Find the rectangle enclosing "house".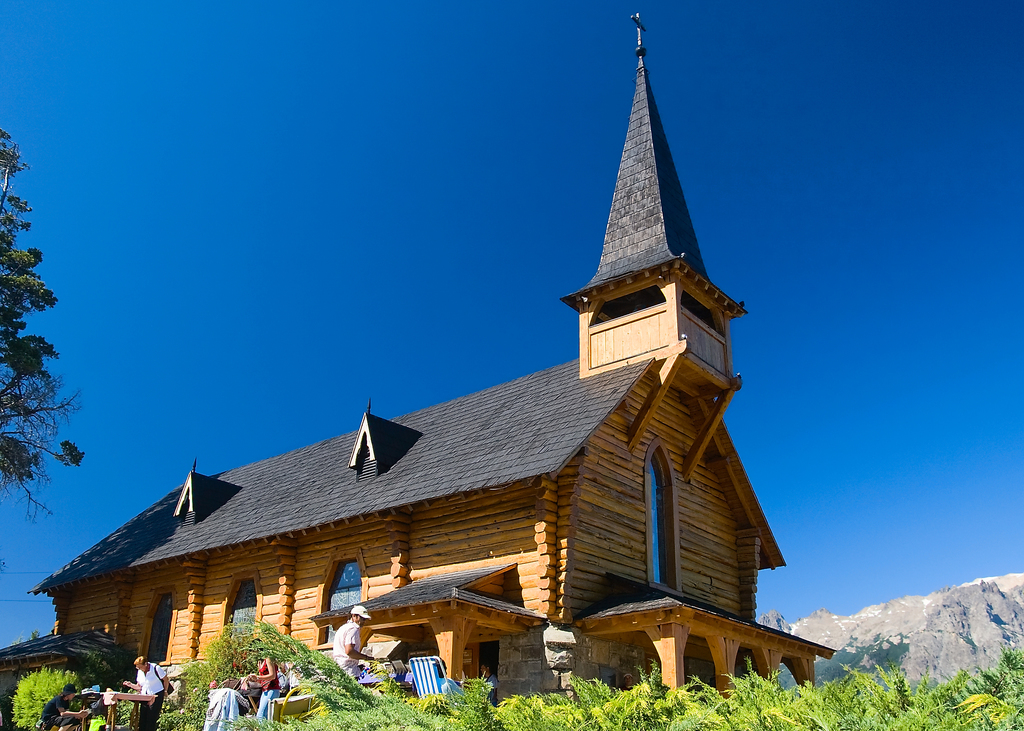
Rect(86, 91, 811, 698).
